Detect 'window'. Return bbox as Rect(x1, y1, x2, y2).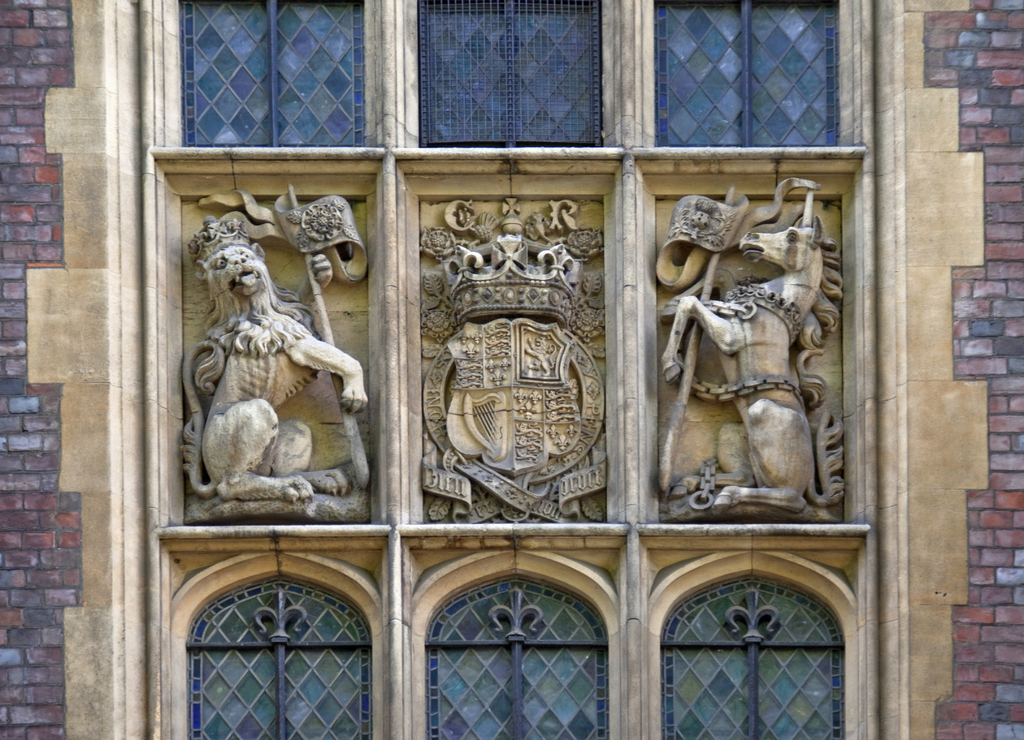
Rect(401, 0, 614, 148).
